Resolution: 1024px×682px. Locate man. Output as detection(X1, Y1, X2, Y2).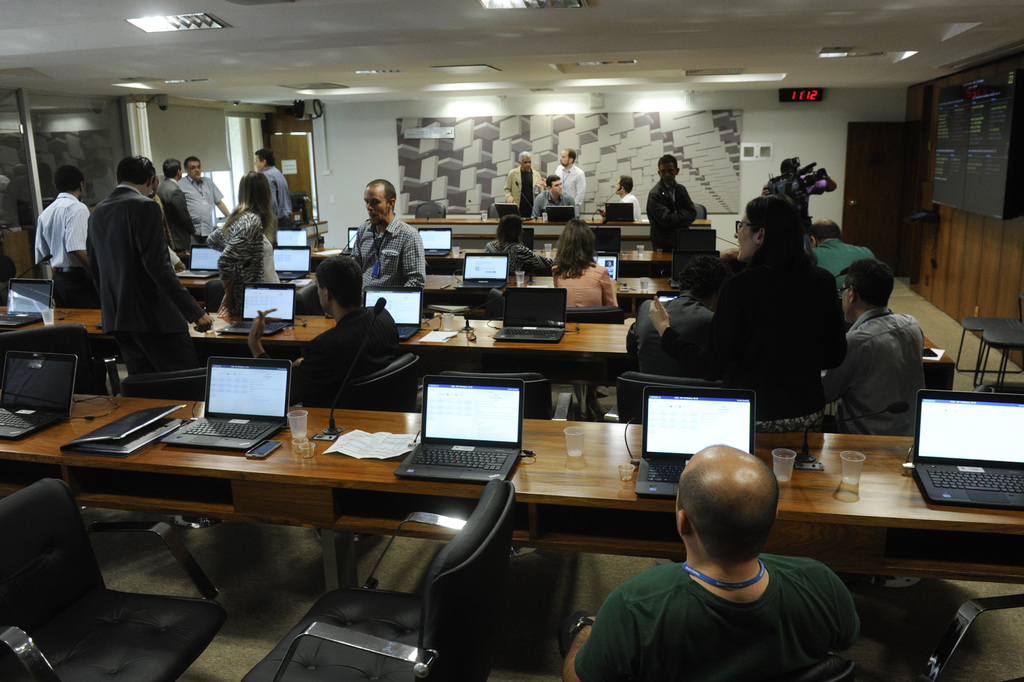
detection(33, 168, 94, 308).
